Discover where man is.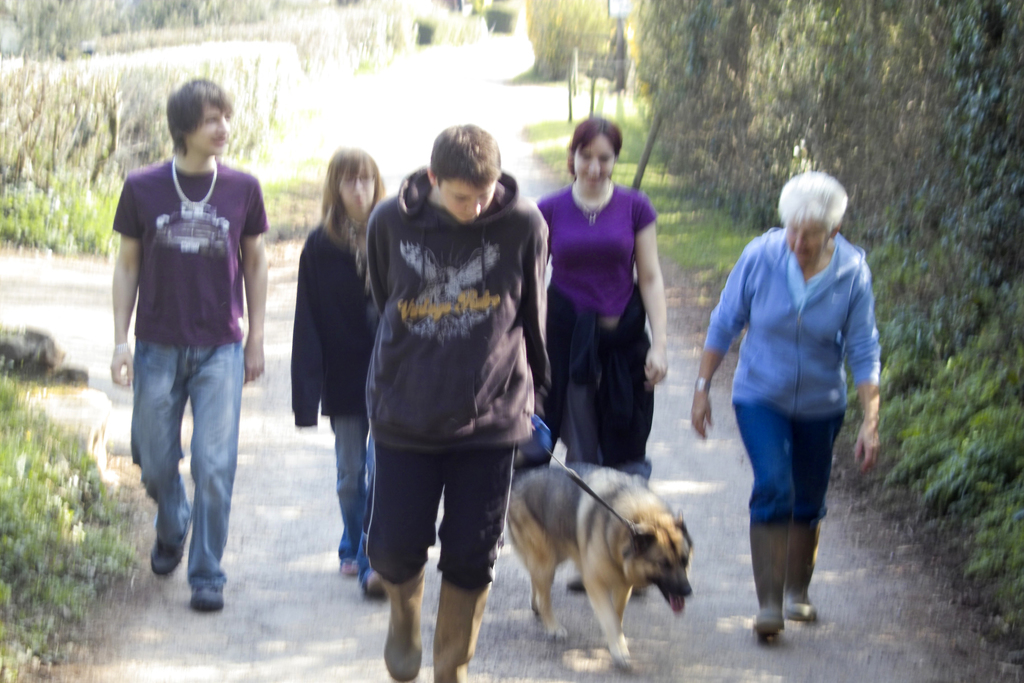
Discovered at left=362, top=120, right=551, bottom=682.
